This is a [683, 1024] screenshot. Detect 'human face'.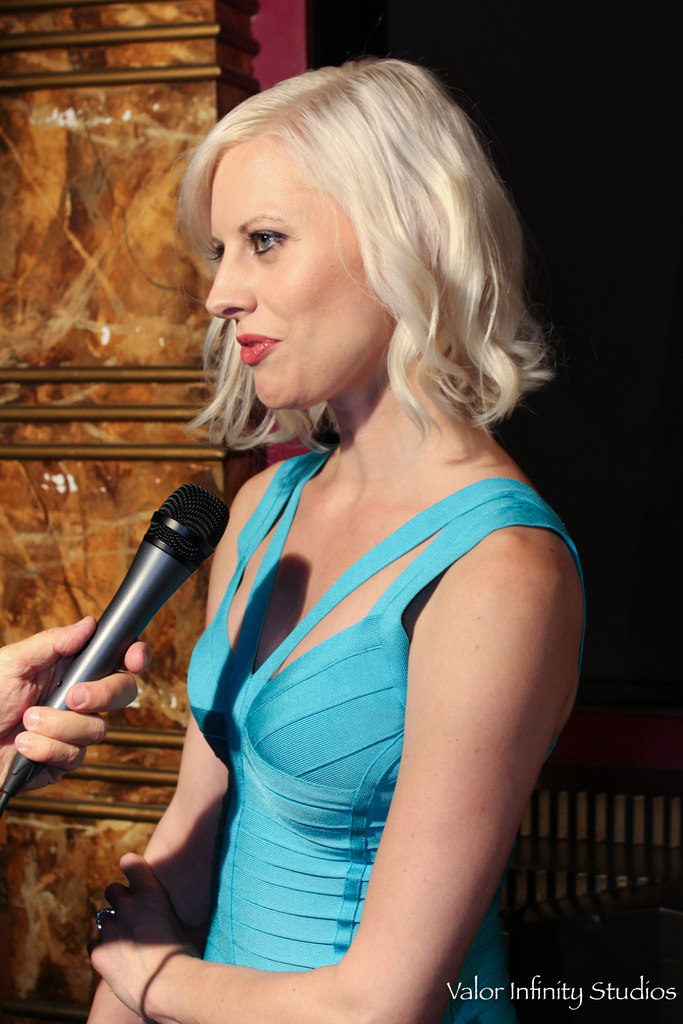
201, 130, 399, 408.
